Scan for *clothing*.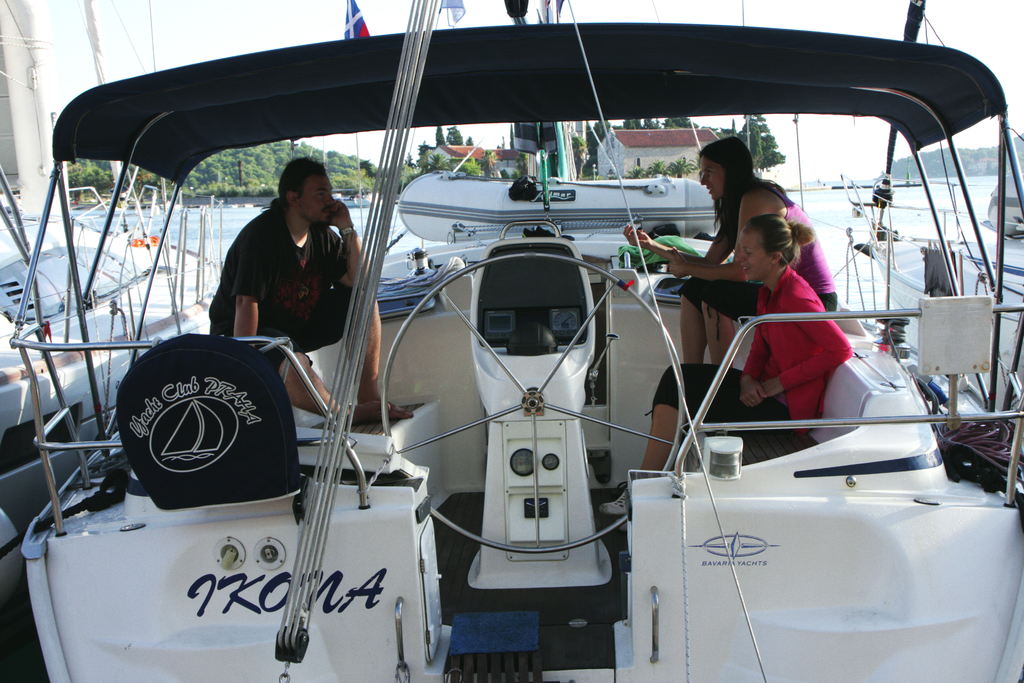
Scan result: locate(642, 265, 852, 437).
